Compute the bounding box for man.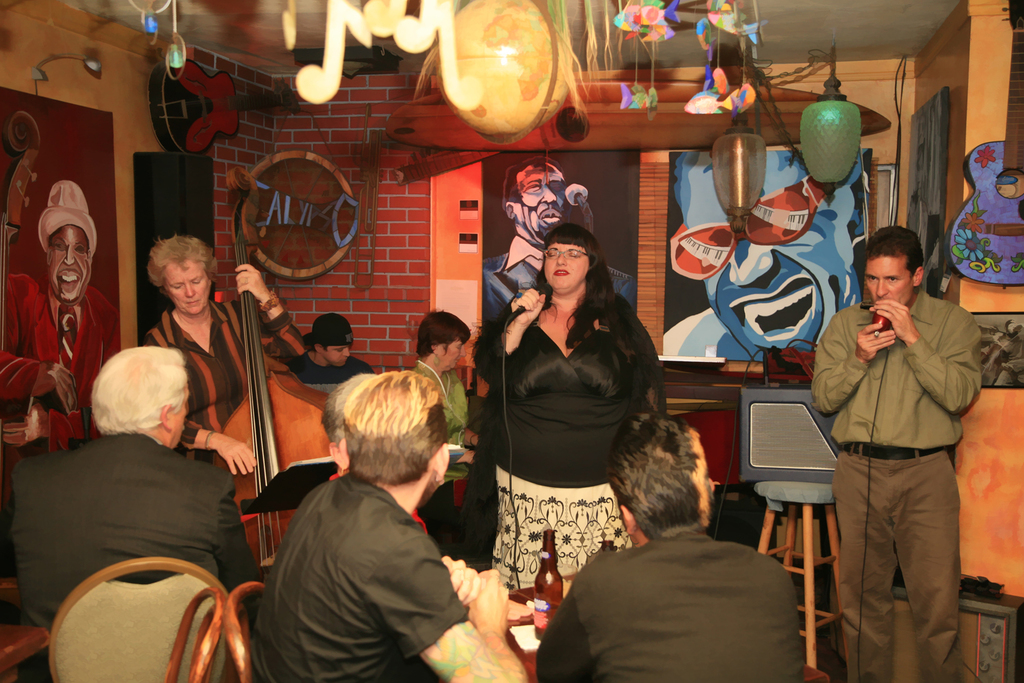
287,312,382,396.
